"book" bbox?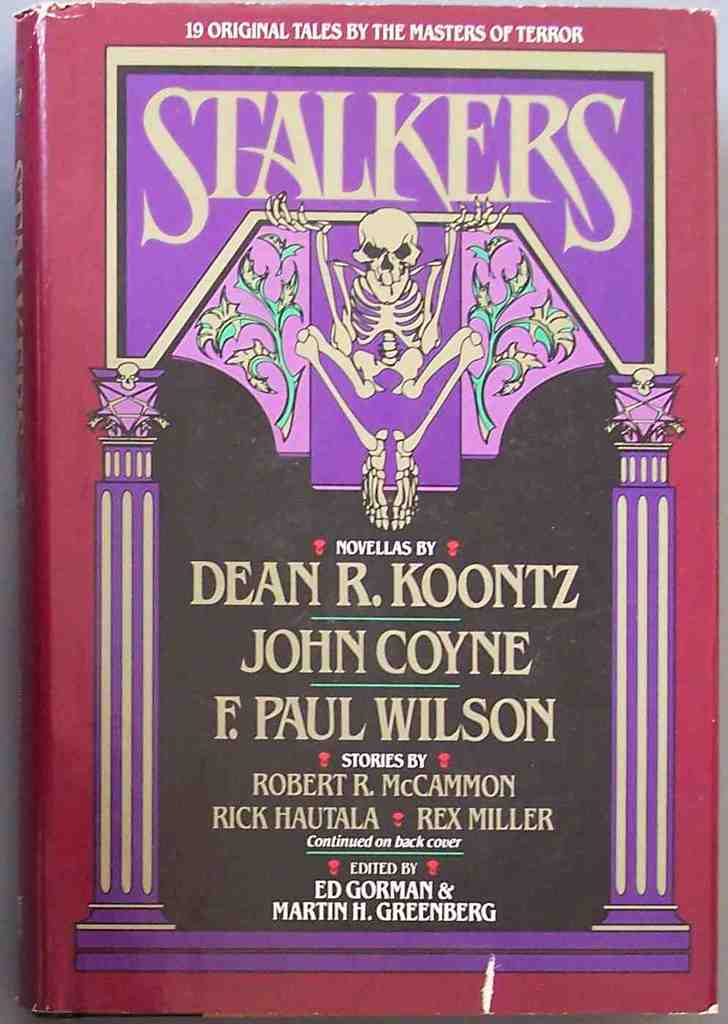
<box>14,0,721,1022</box>
